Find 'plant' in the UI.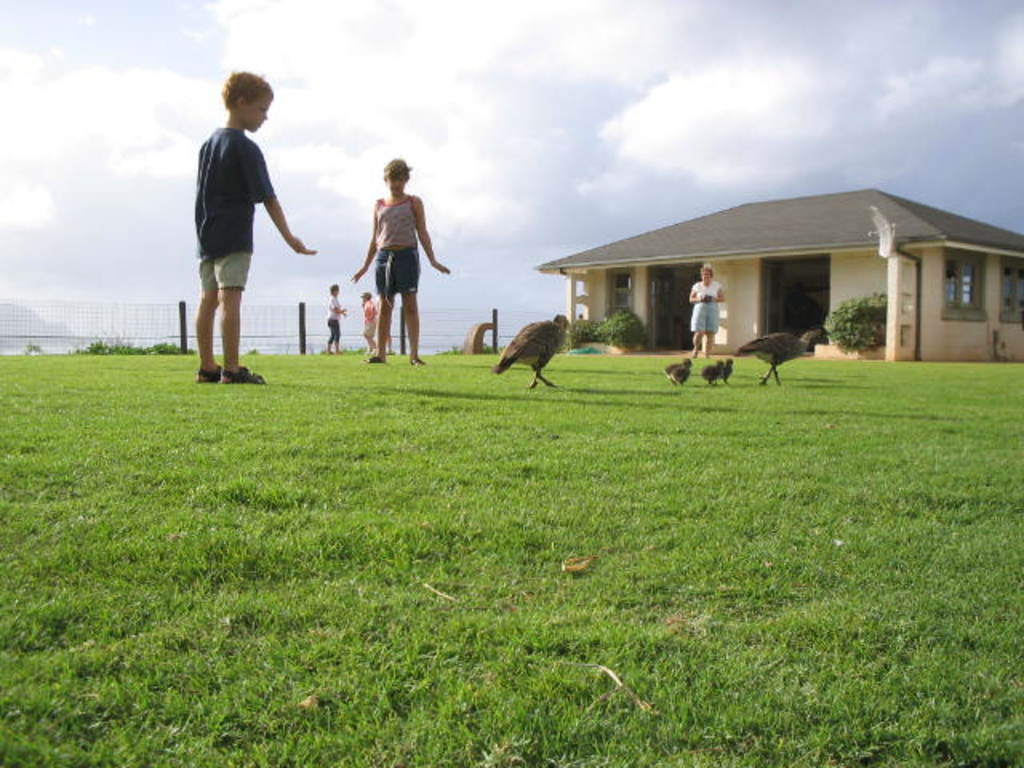
UI element at (x1=546, y1=306, x2=600, y2=355).
